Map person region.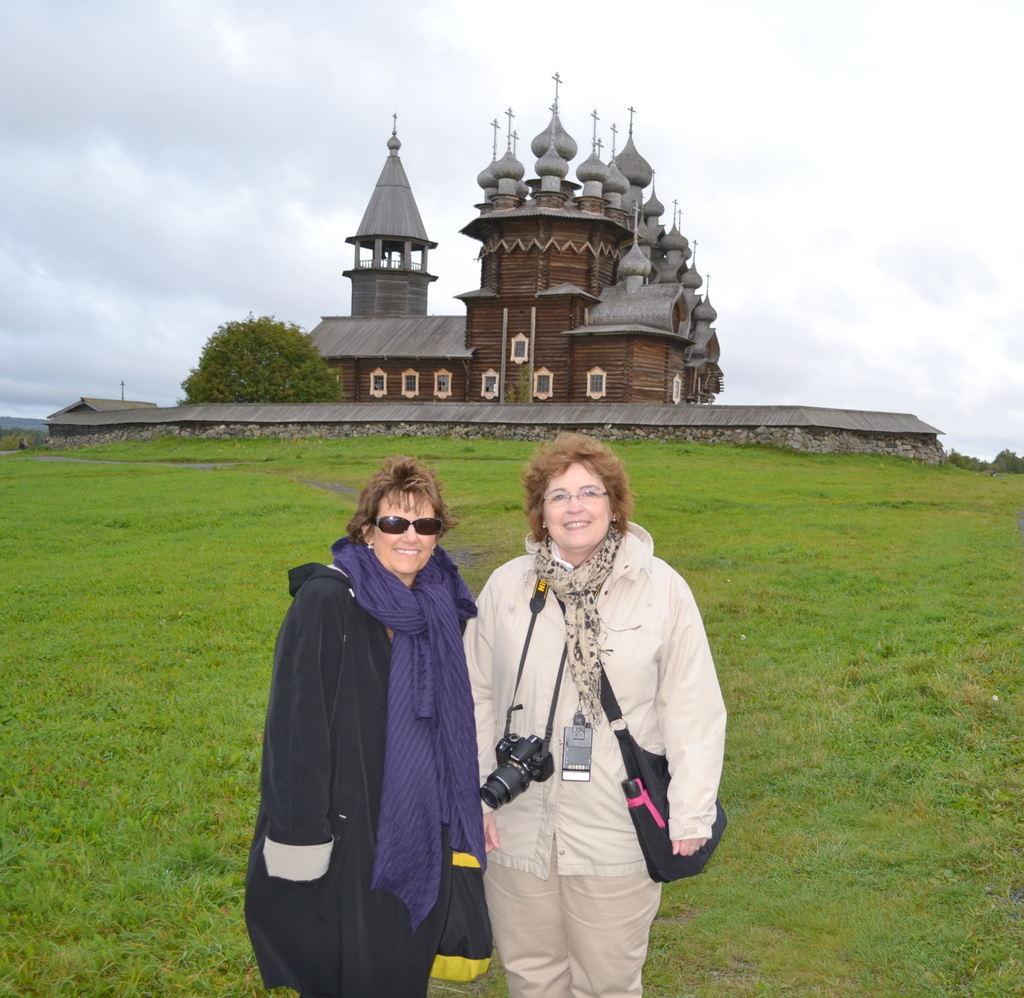
Mapped to 272,428,505,994.
